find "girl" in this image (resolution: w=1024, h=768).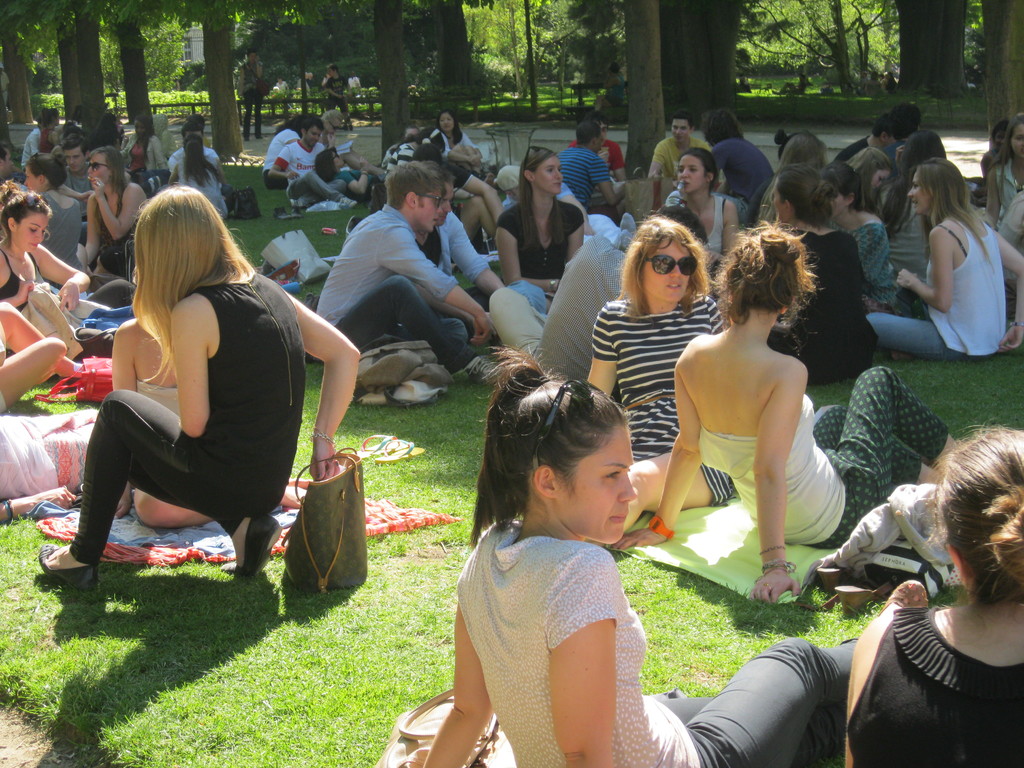
842/423/1023/767.
